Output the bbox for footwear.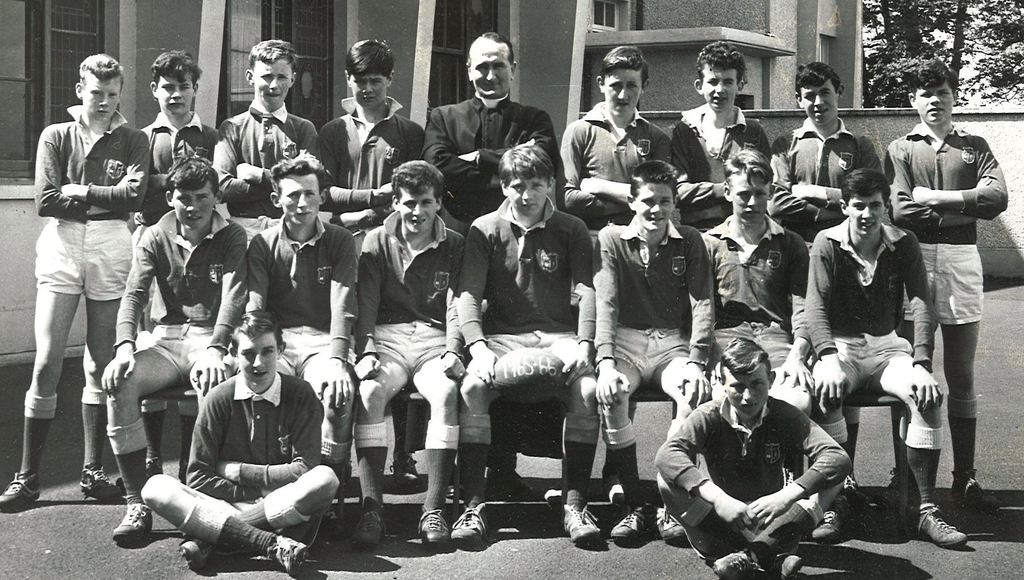
[714, 545, 760, 579].
